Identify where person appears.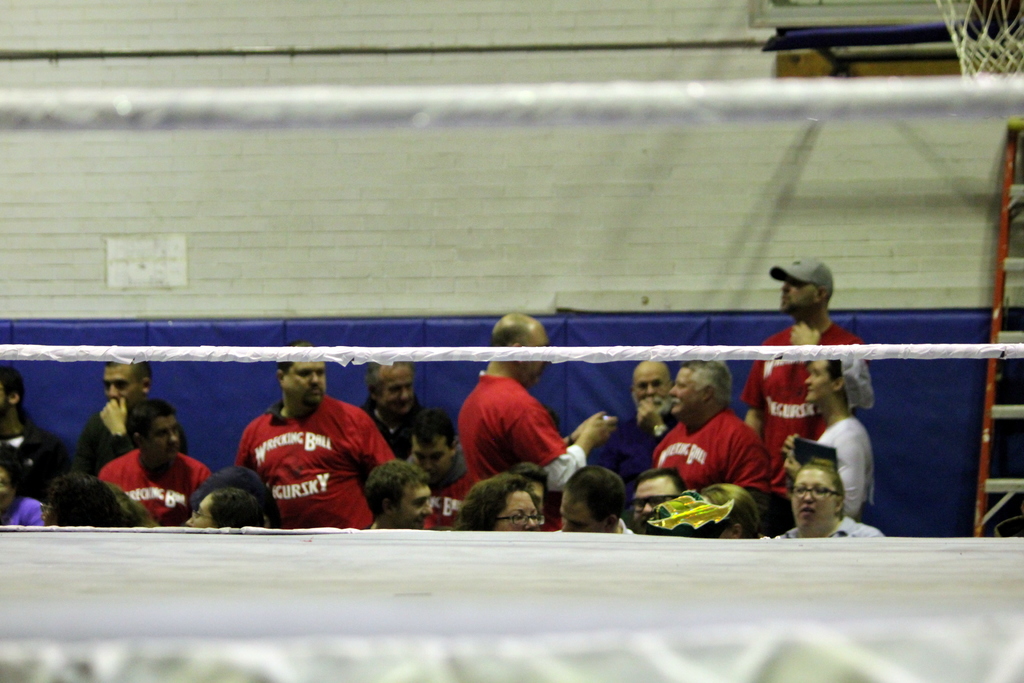
Appears at Rect(51, 470, 179, 528).
